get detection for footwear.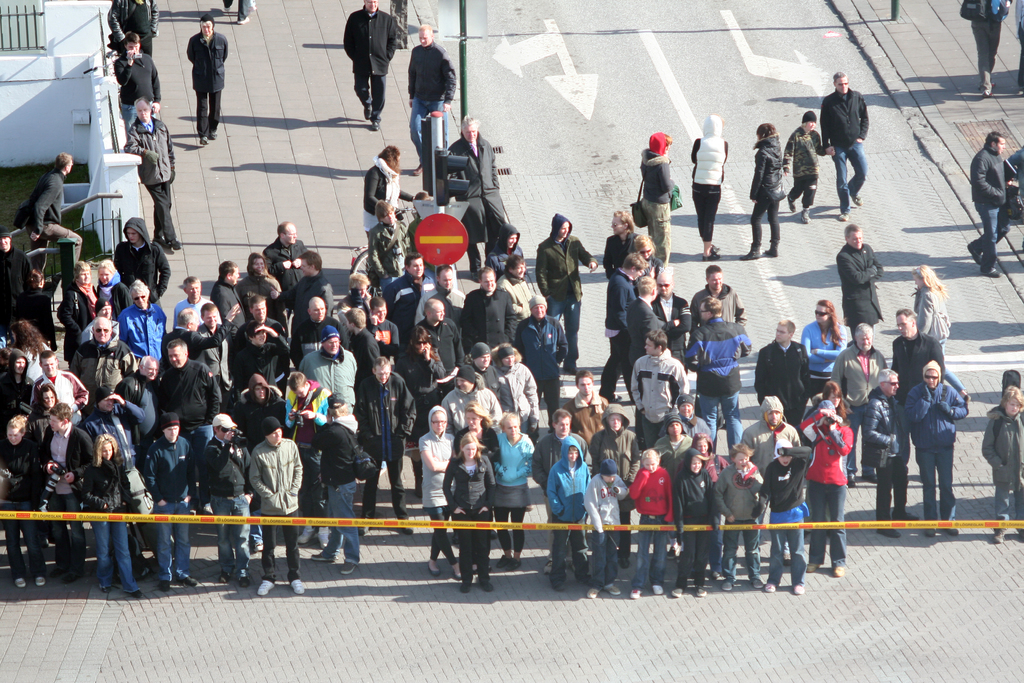
Detection: (left=795, top=580, right=804, bottom=596).
